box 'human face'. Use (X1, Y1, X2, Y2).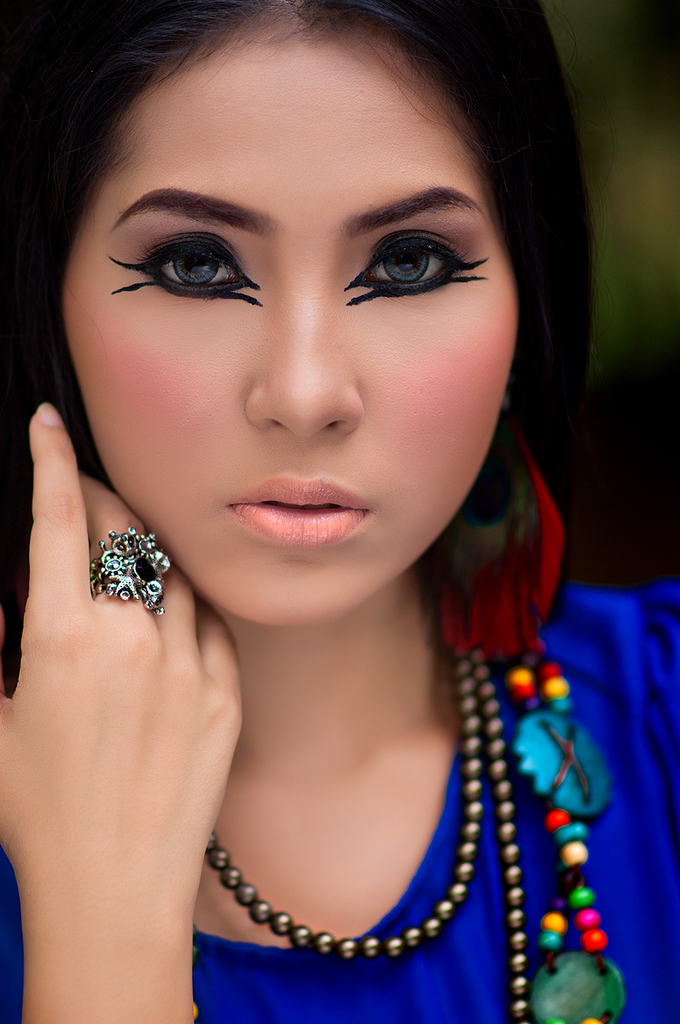
(68, 32, 518, 620).
